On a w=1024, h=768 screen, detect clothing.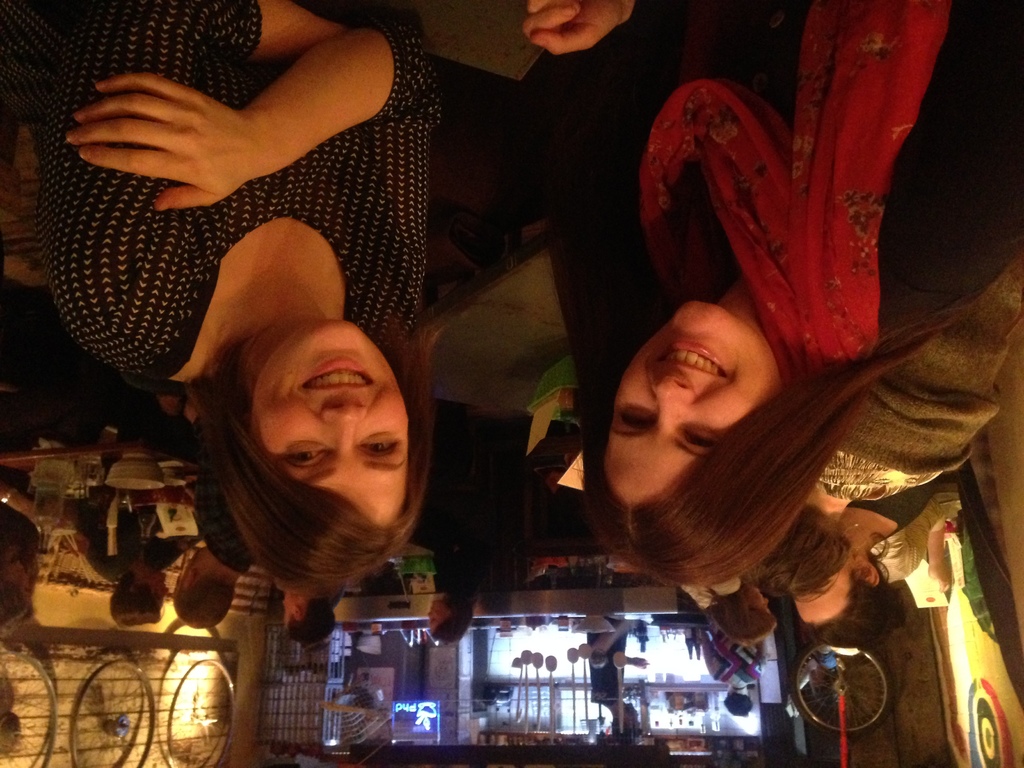
{"x1": 614, "y1": 0, "x2": 1023, "y2": 392}.
